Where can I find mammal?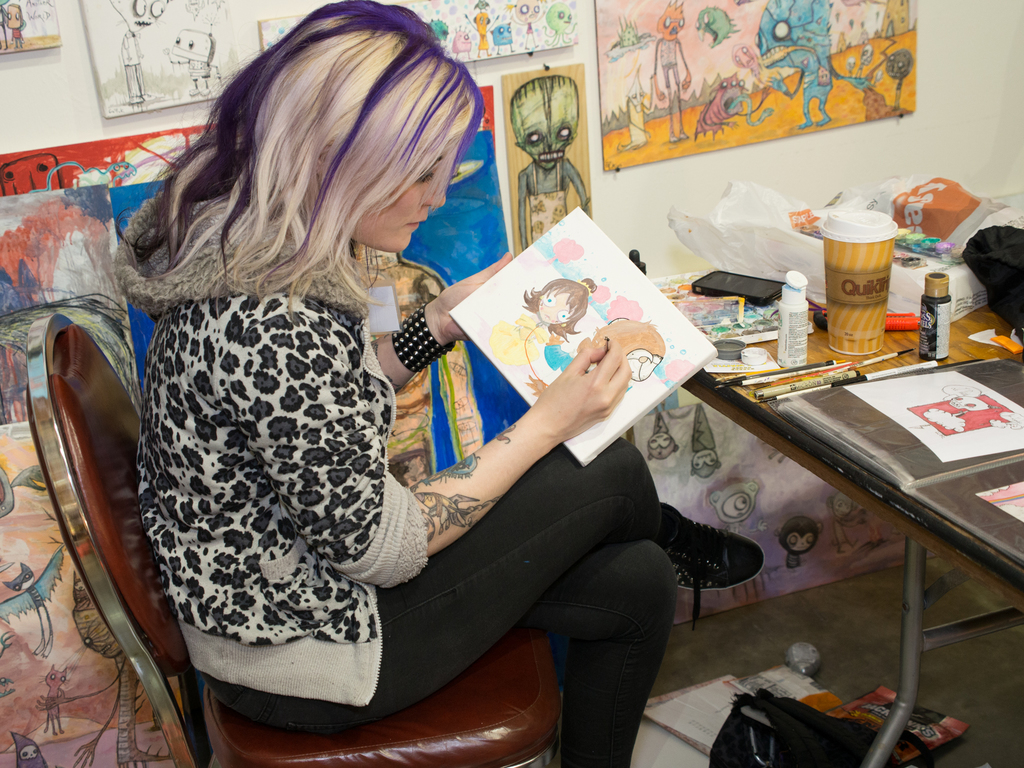
You can find it at x1=822 y1=495 x2=881 y2=553.
